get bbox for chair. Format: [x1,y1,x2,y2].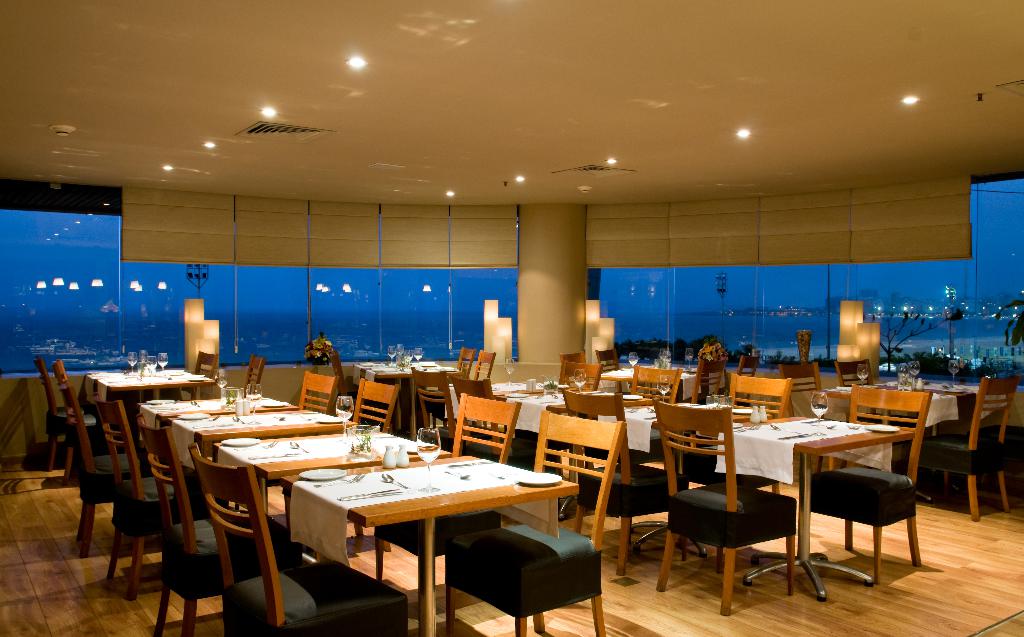
[370,389,518,636].
